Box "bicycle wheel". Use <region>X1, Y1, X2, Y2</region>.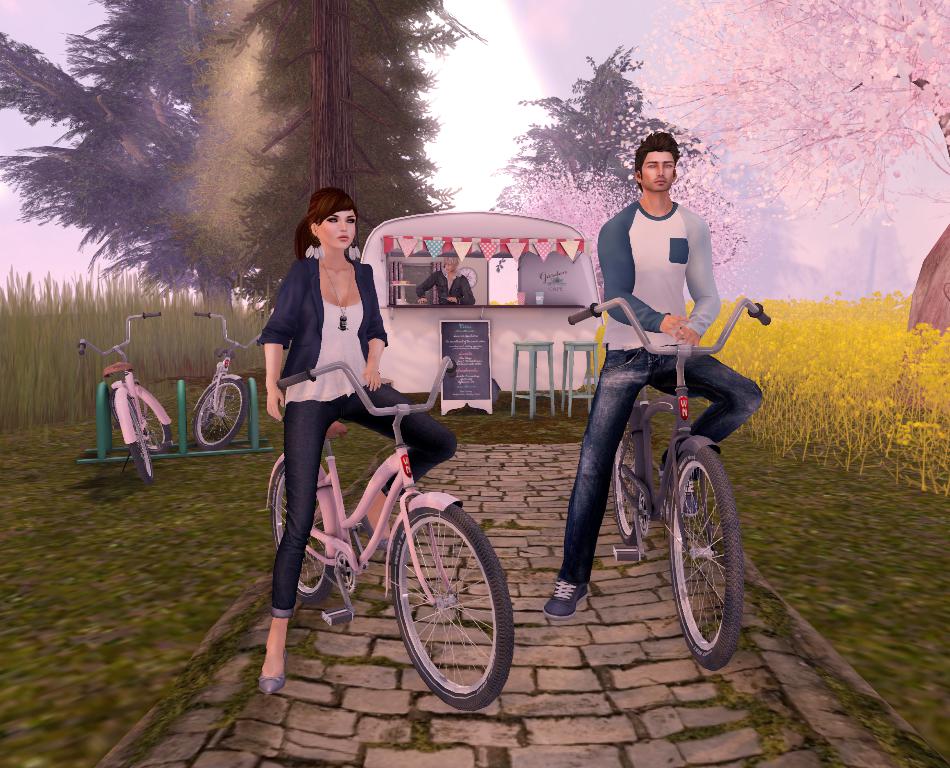
<region>667, 447, 746, 671</region>.
